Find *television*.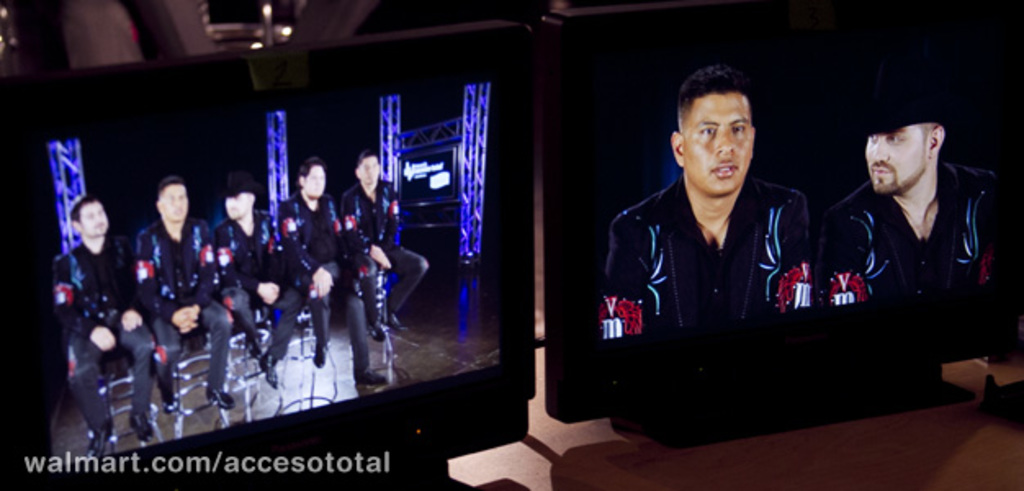
box=[538, 20, 1022, 453].
